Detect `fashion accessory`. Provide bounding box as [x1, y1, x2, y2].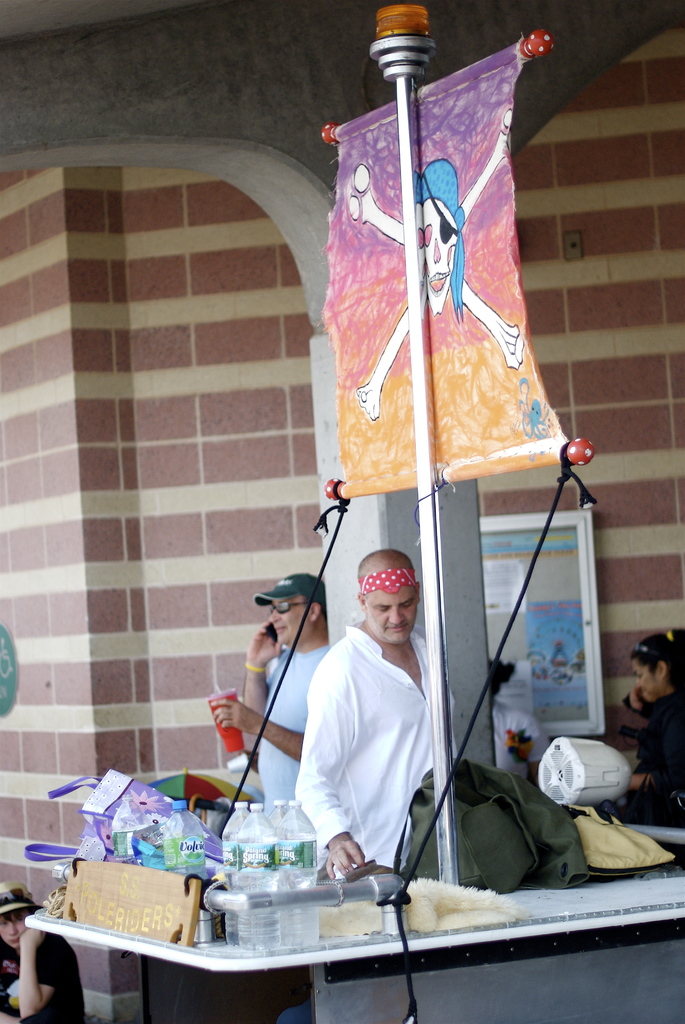
[358, 568, 414, 594].
